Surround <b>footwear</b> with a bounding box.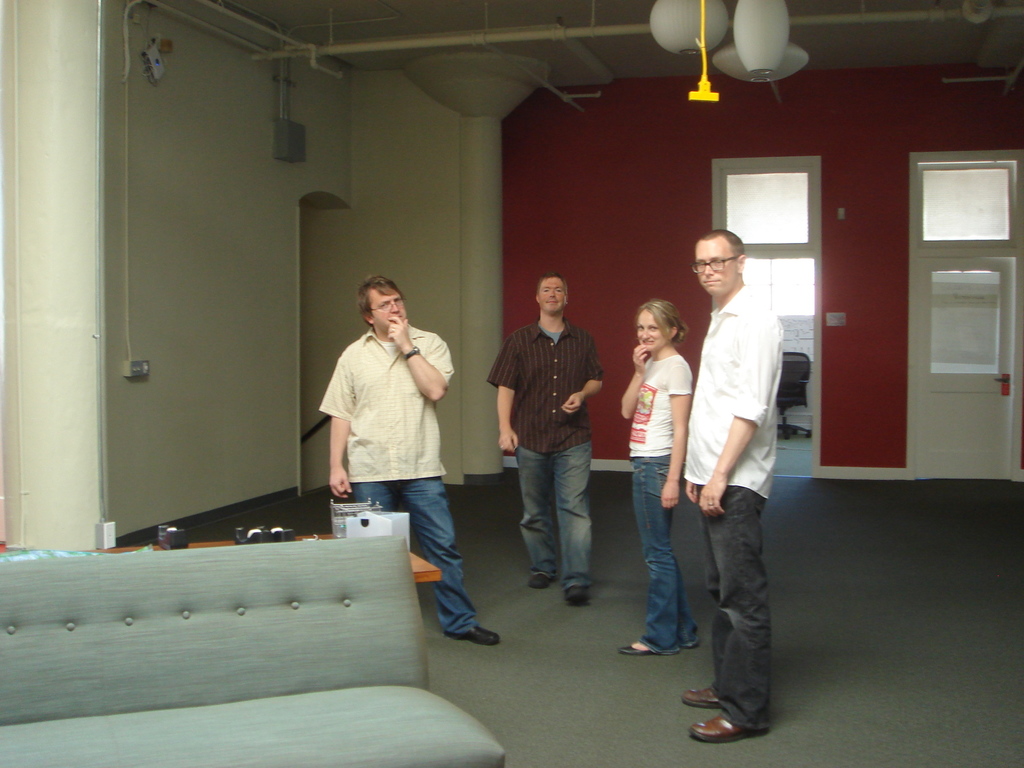
(681, 682, 722, 710).
